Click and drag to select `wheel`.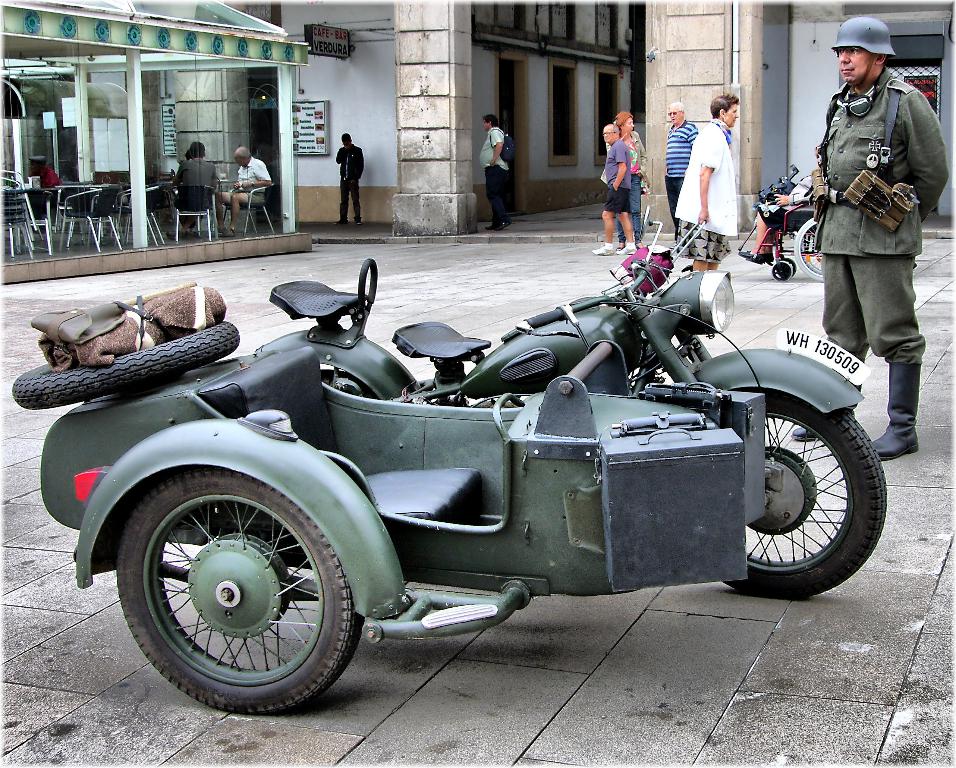
Selection: (110, 473, 355, 711).
